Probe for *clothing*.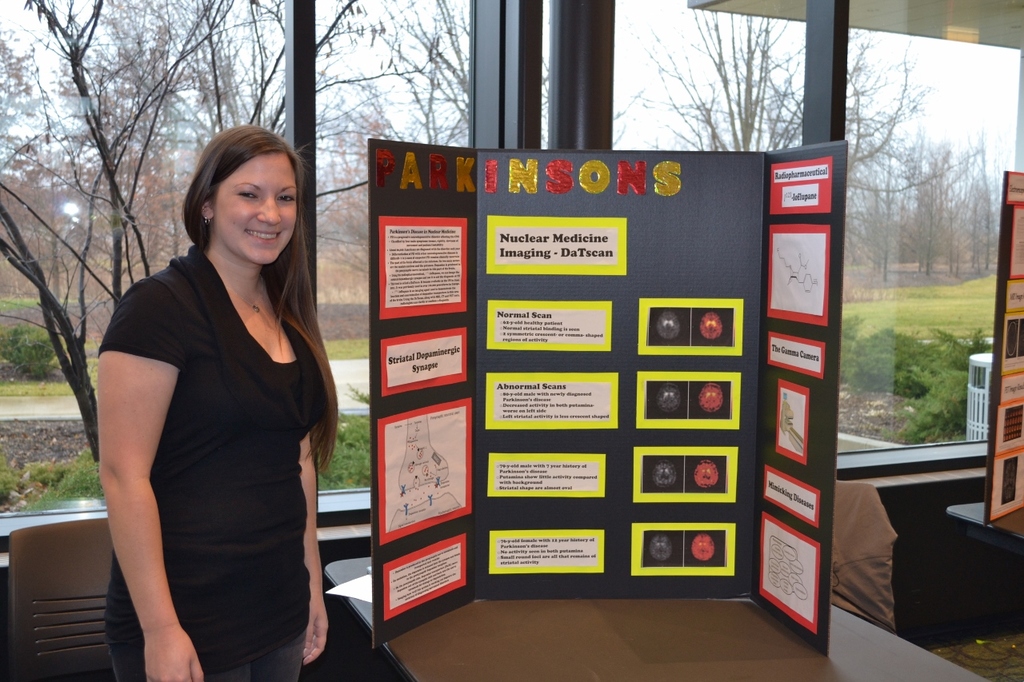
Probe result: (left=104, top=217, right=332, bottom=656).
